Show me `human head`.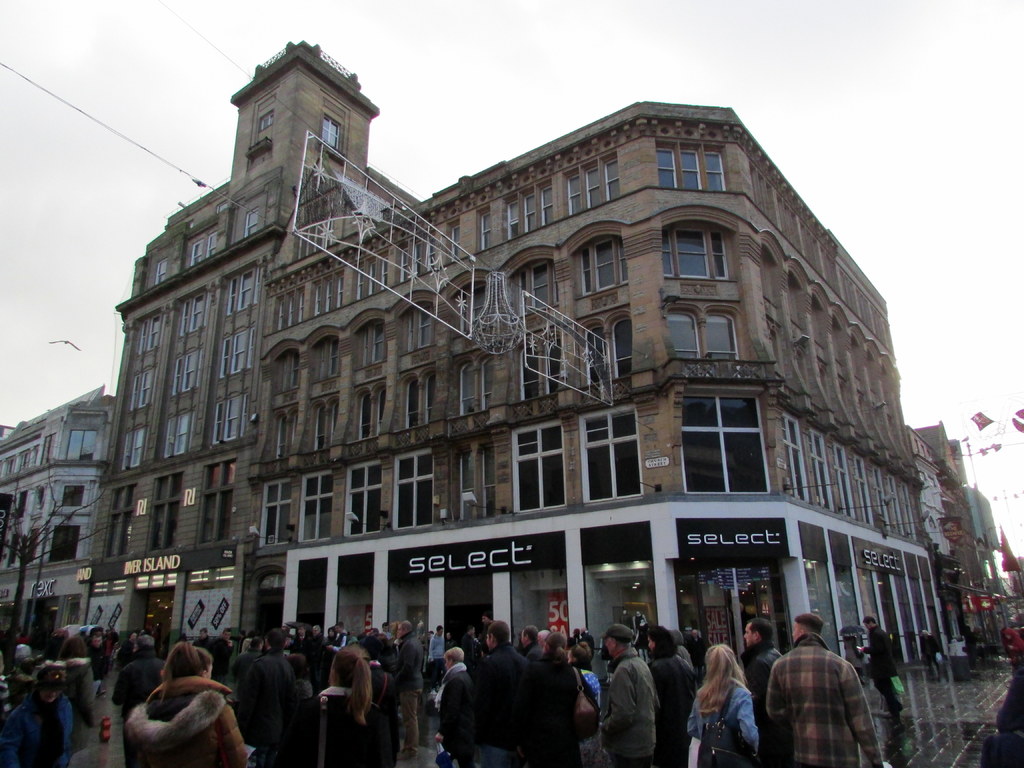
`human head` is here: BBox(310, 623, 323, 638).
